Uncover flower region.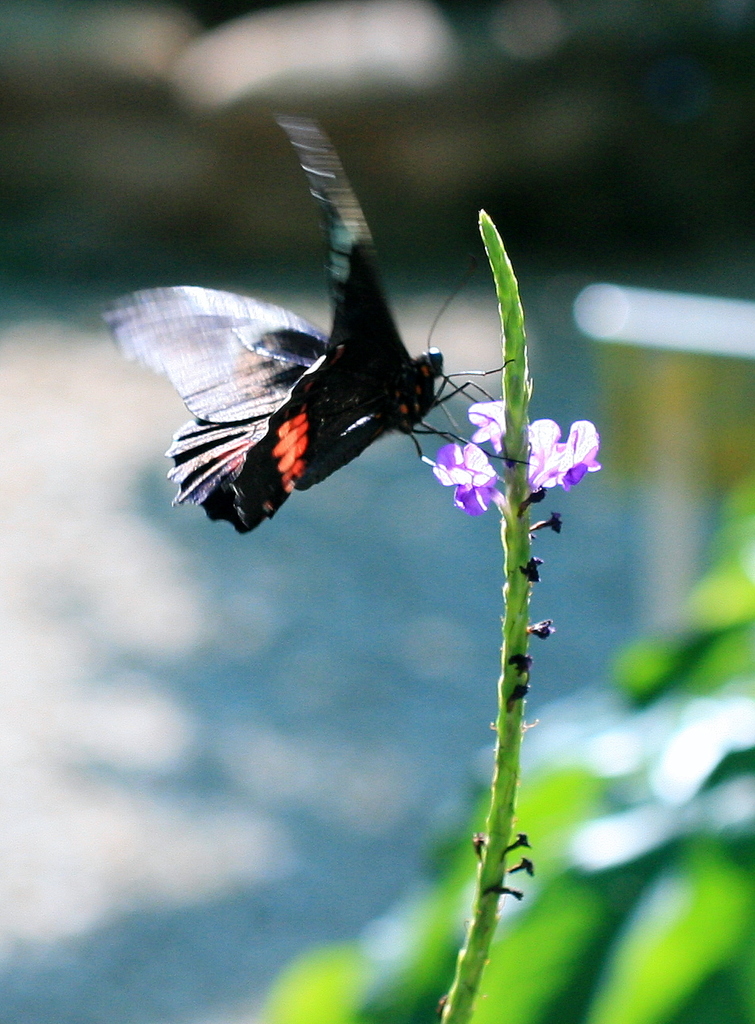
Uncovered: bbox=[471, 401, 507, 457].
